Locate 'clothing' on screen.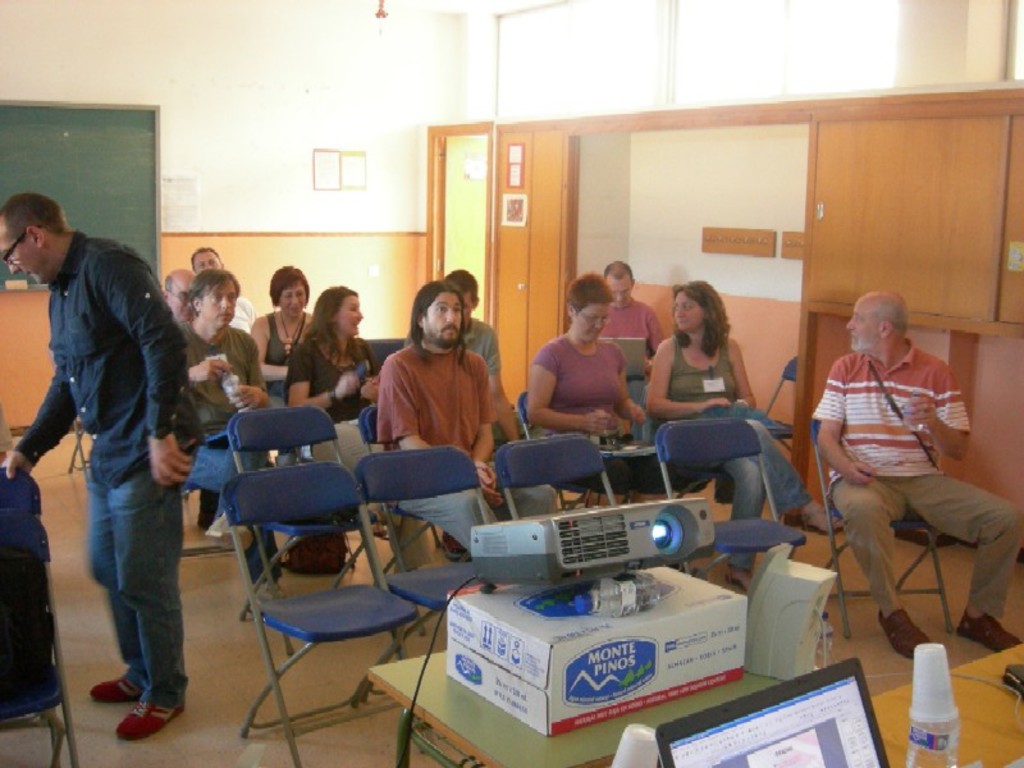
On screen at [left=599, top=297, right=662, bottom=434].
